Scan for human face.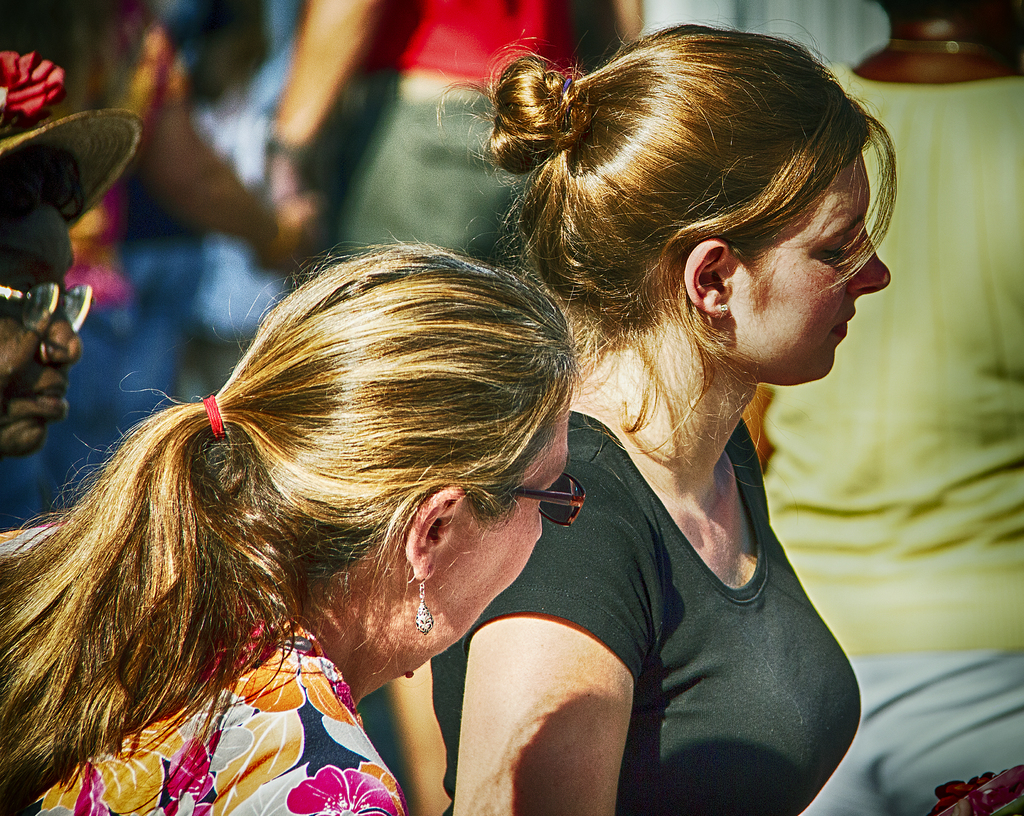
Scan result: 0, 202, 85, 456.
